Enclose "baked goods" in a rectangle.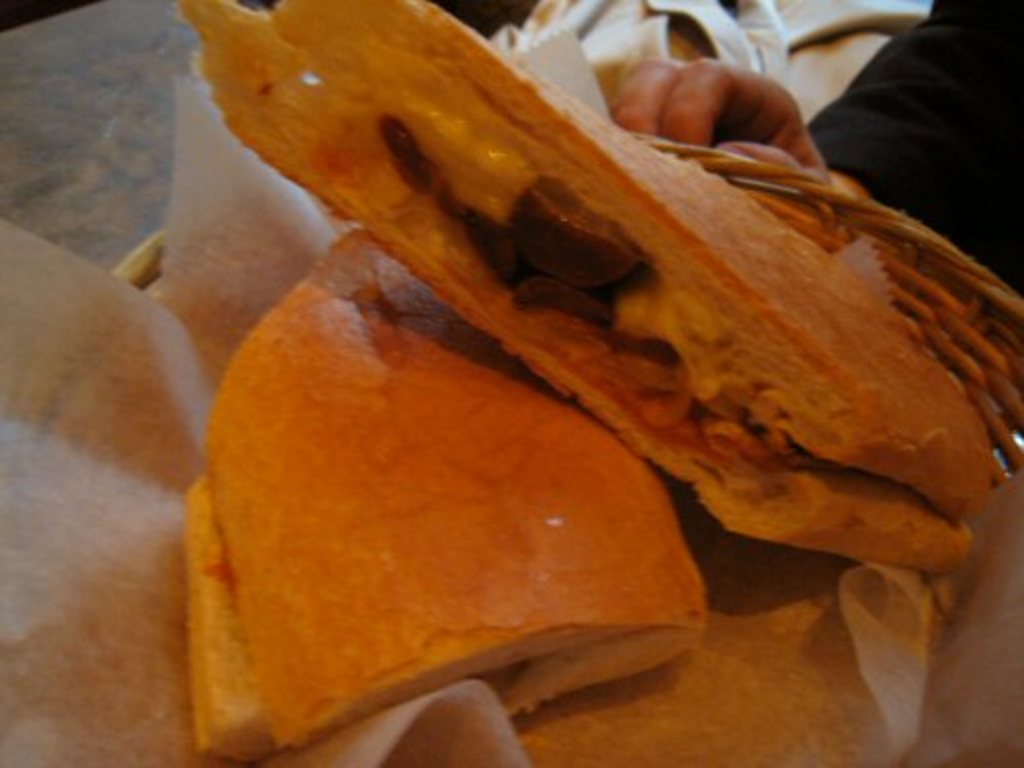
[left=172, top=0, right=1010, bottom=563].
